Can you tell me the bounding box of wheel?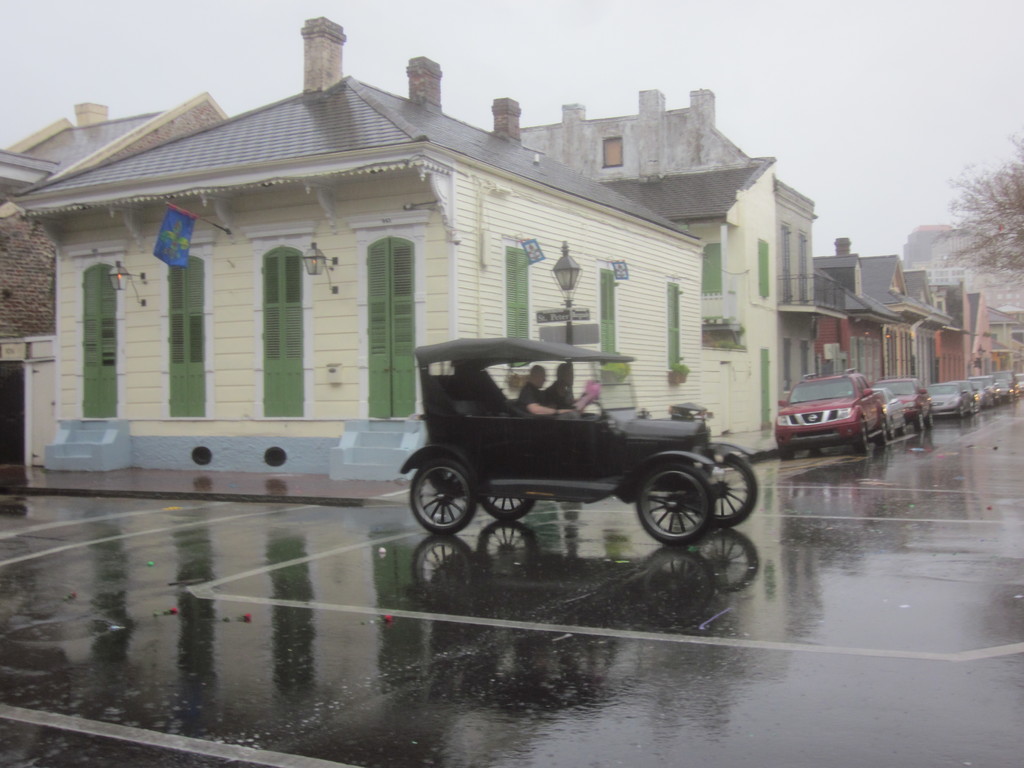
<box>929,410,934,426</box>.
